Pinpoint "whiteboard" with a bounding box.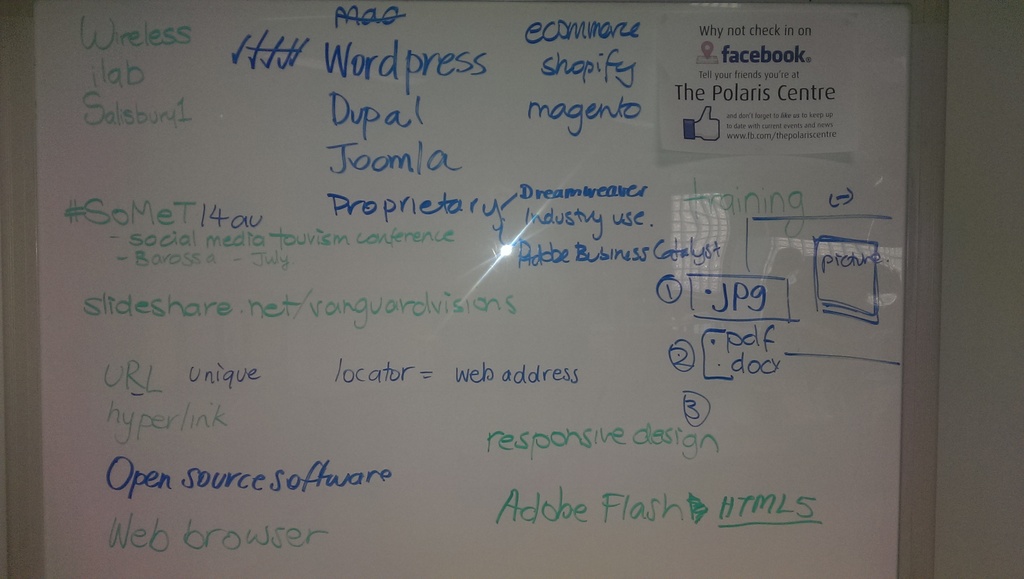
<box>6,1,943,578</box>.
